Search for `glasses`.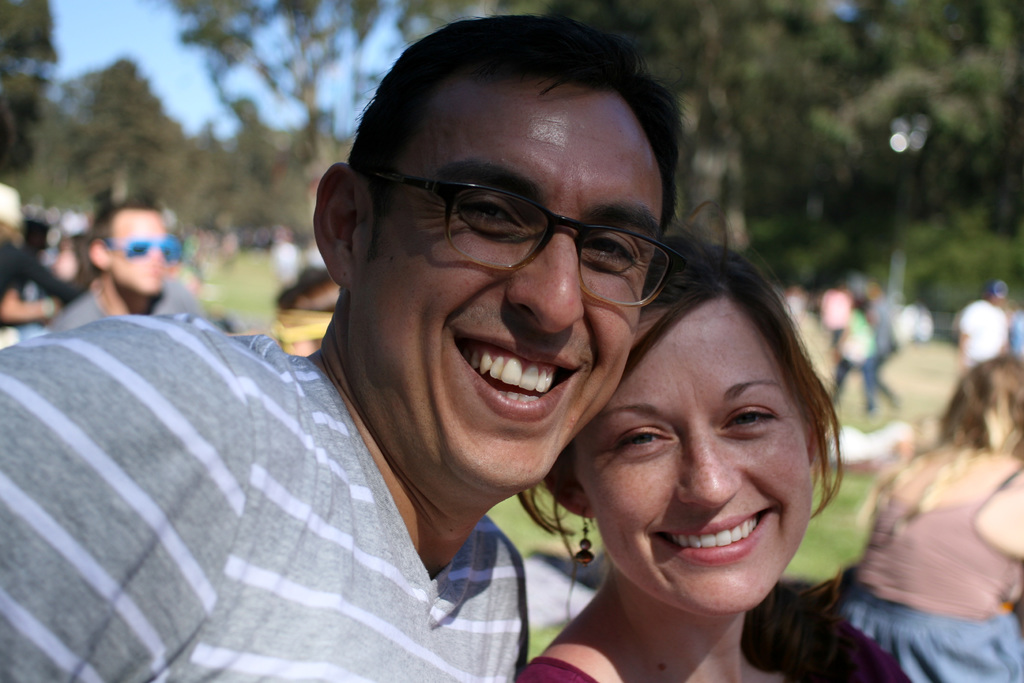
Found at box=[372, 165, 684, 309].
